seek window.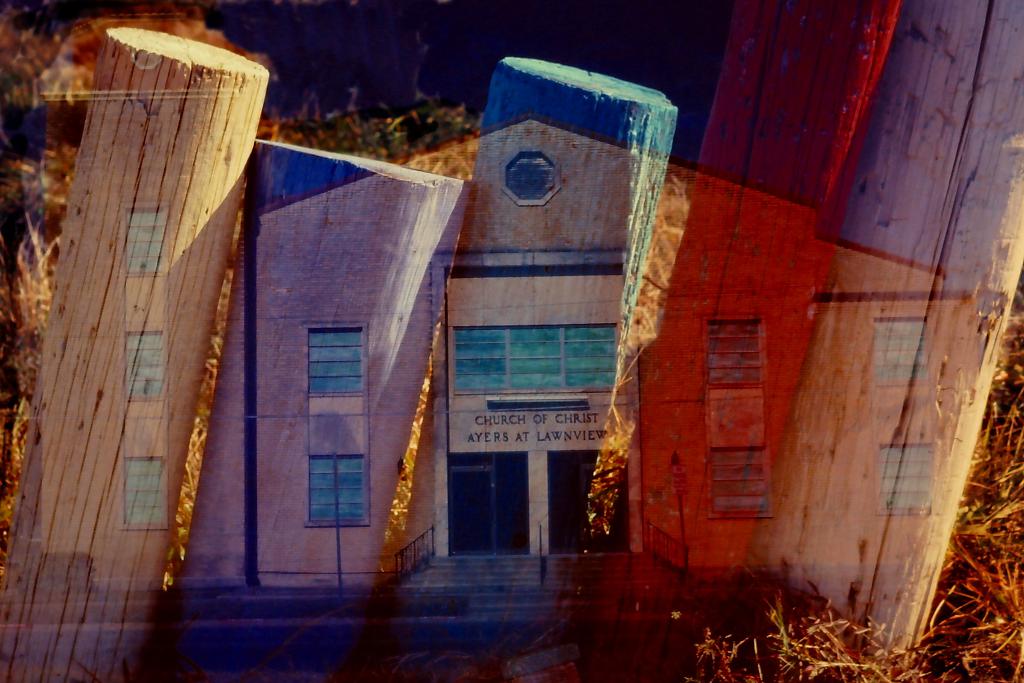
(left=702, top=443, right=776, bottom=520).
